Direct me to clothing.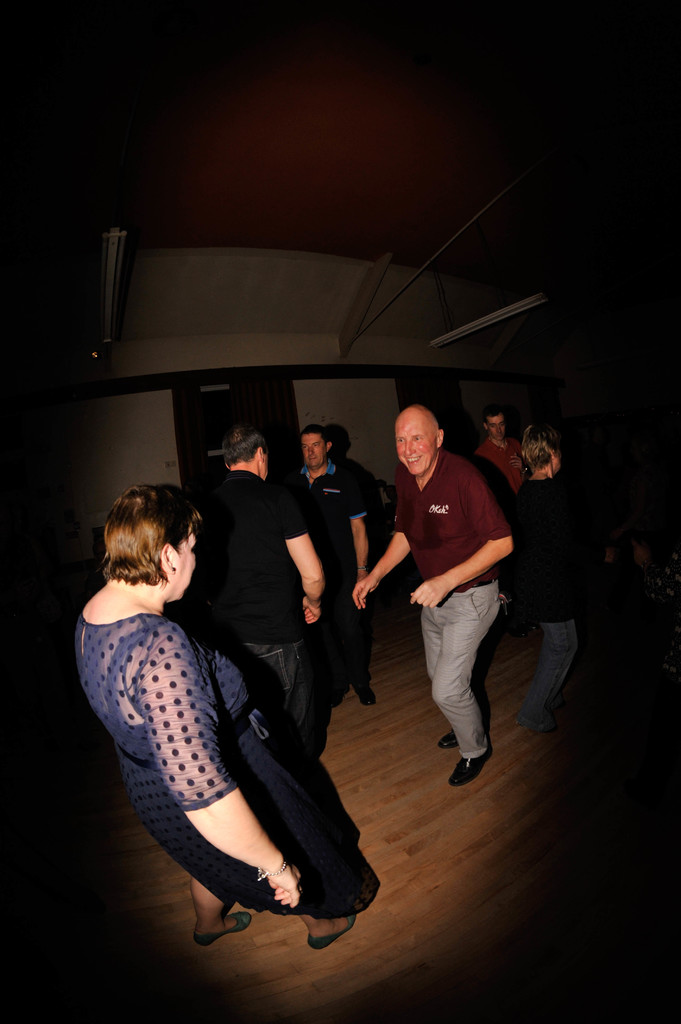
Direction: BBox(75, 552, 366, 940).
